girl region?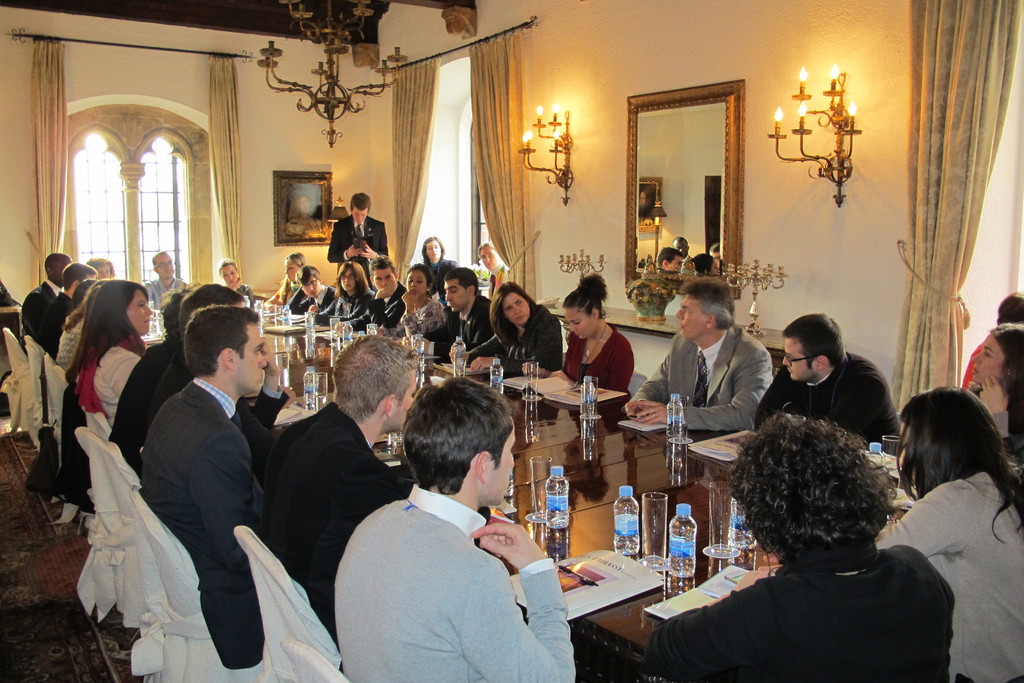
locate(959, 317, 1023, 468)
